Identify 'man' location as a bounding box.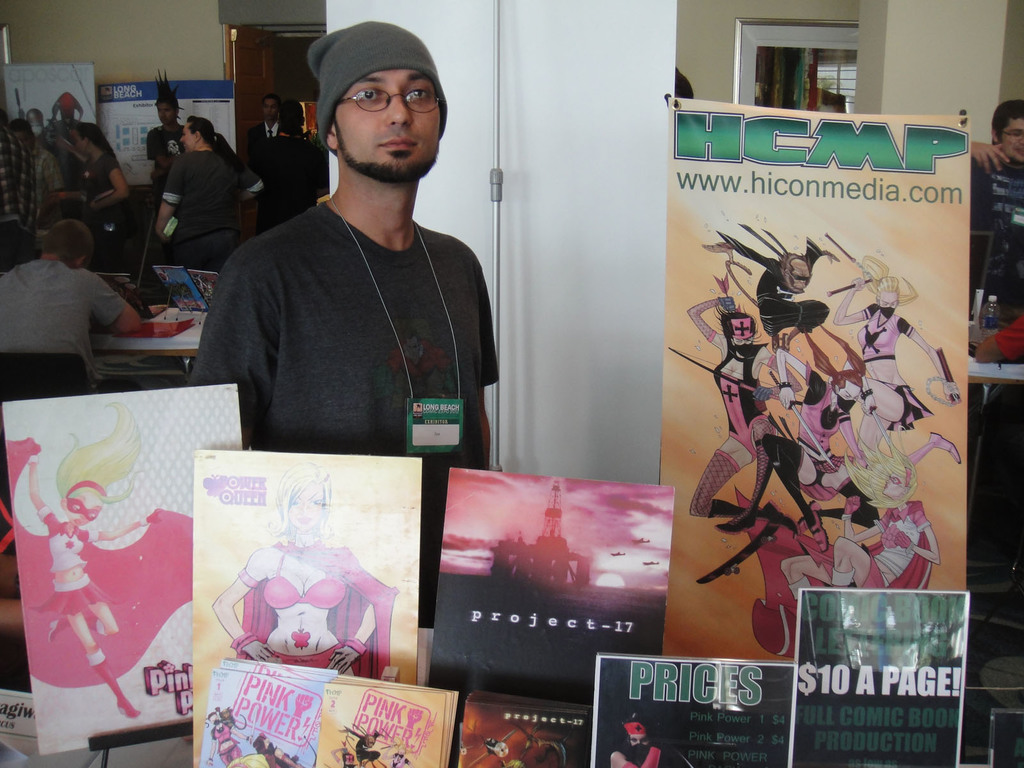
969 98 1023 301.
